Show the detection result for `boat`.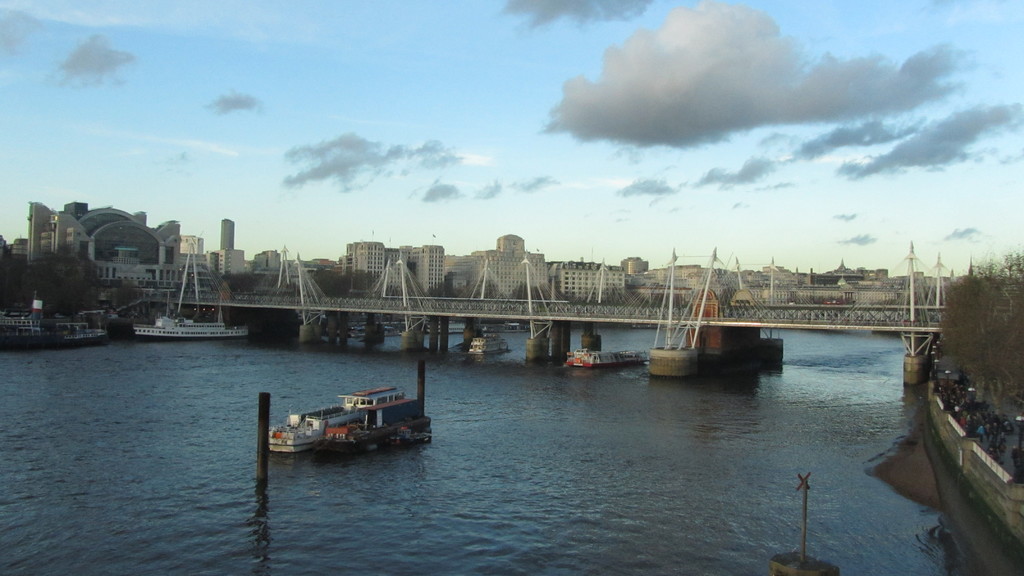
(left=561, top=347, right=657, bottom=368).
